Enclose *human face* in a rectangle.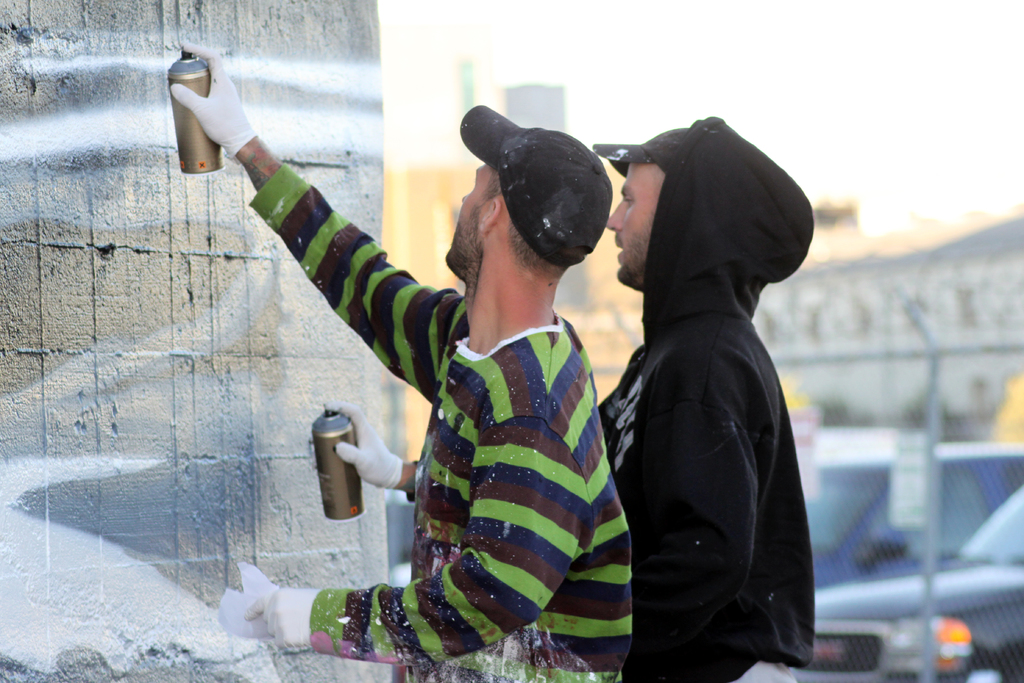
604,162,665,283.
